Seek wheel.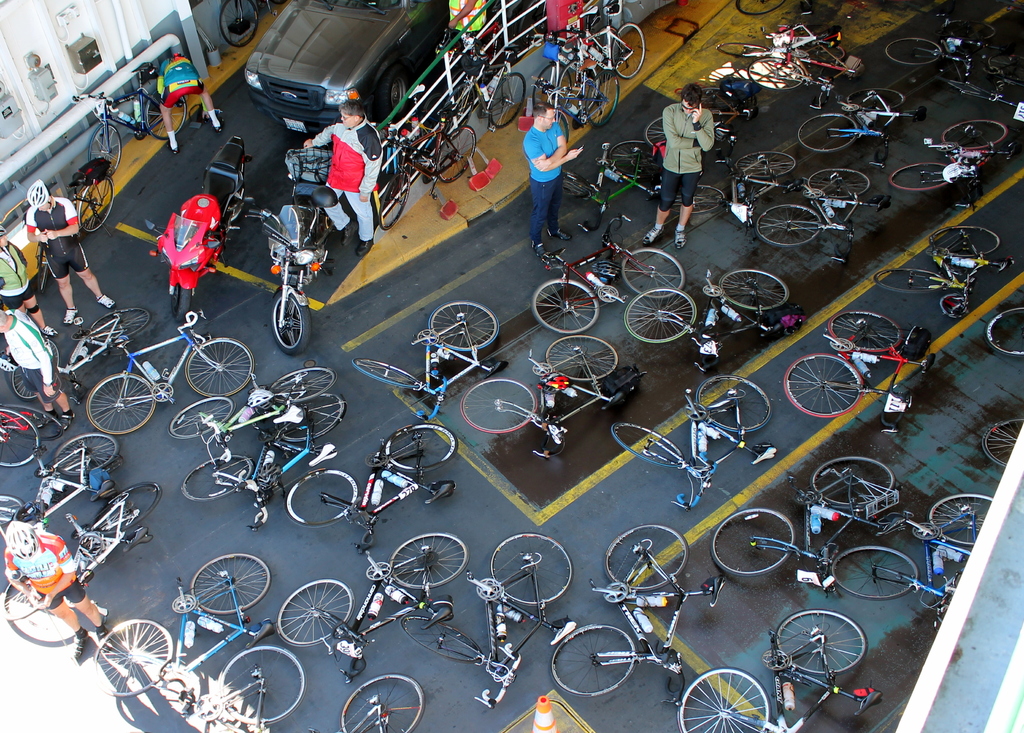
51:428:121:477.
